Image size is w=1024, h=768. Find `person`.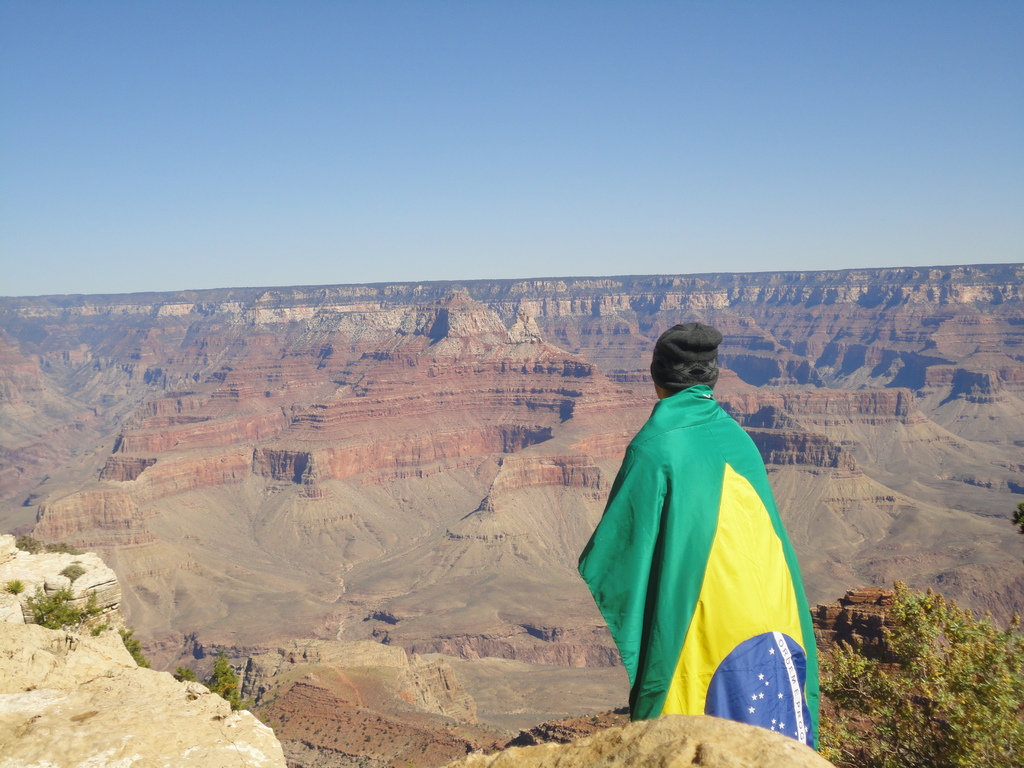
pyautogui.locateOnScreen(588, 292, 822, 753).
